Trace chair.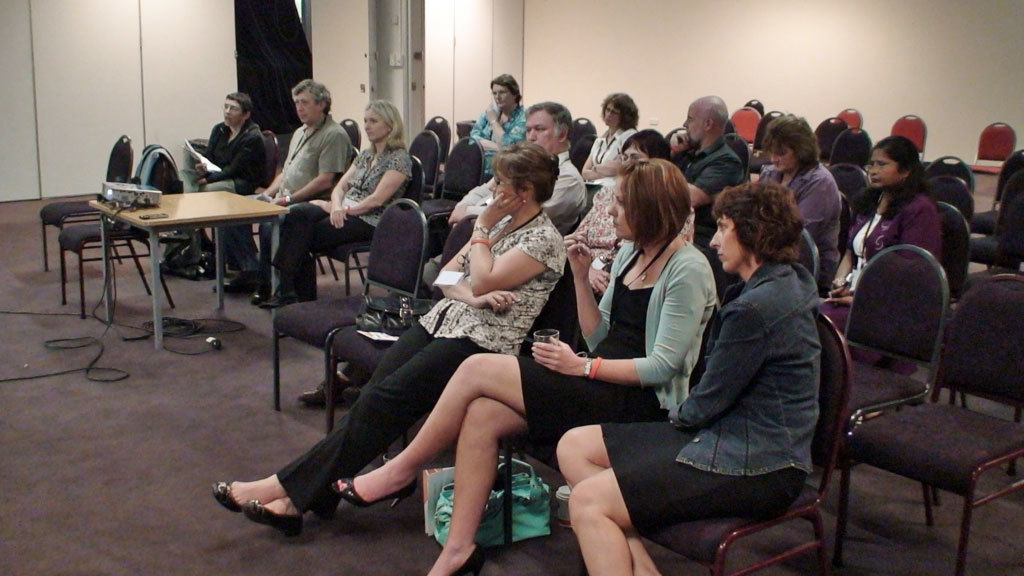
Traced to region(932, 155, 980, 196).
